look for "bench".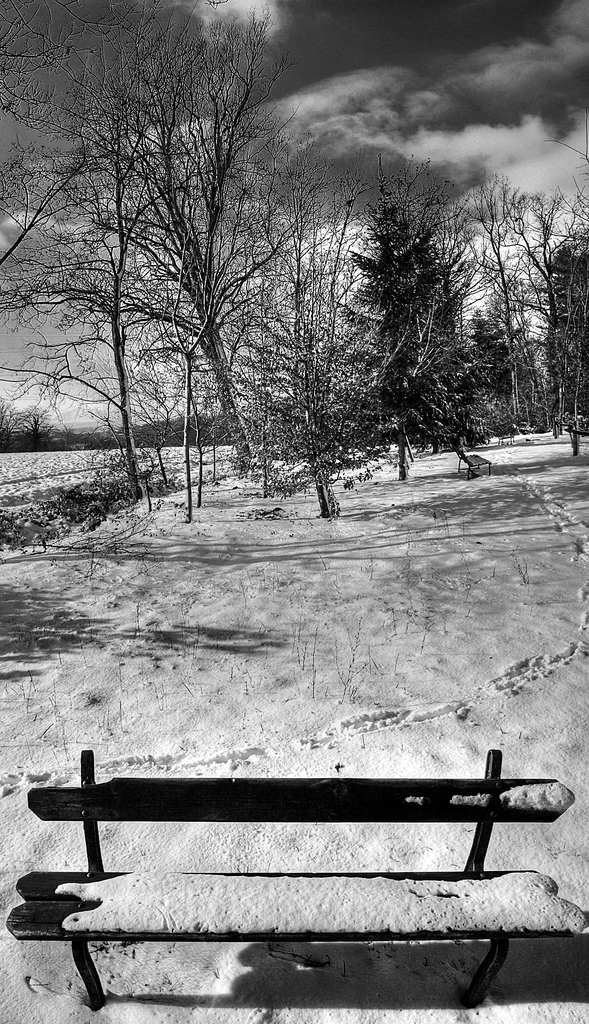
Found: bbox=[0, 758, 582, 1018].
